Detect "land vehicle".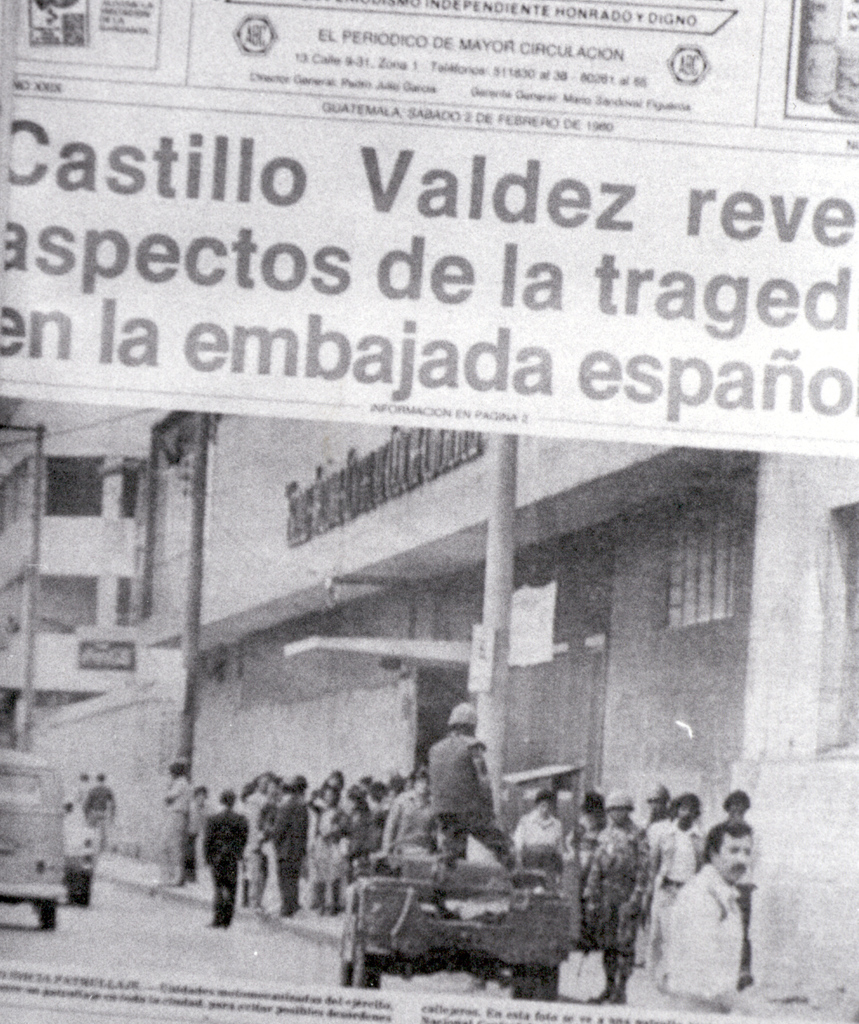
Detected at Rect(0, 748, 62, 925).
